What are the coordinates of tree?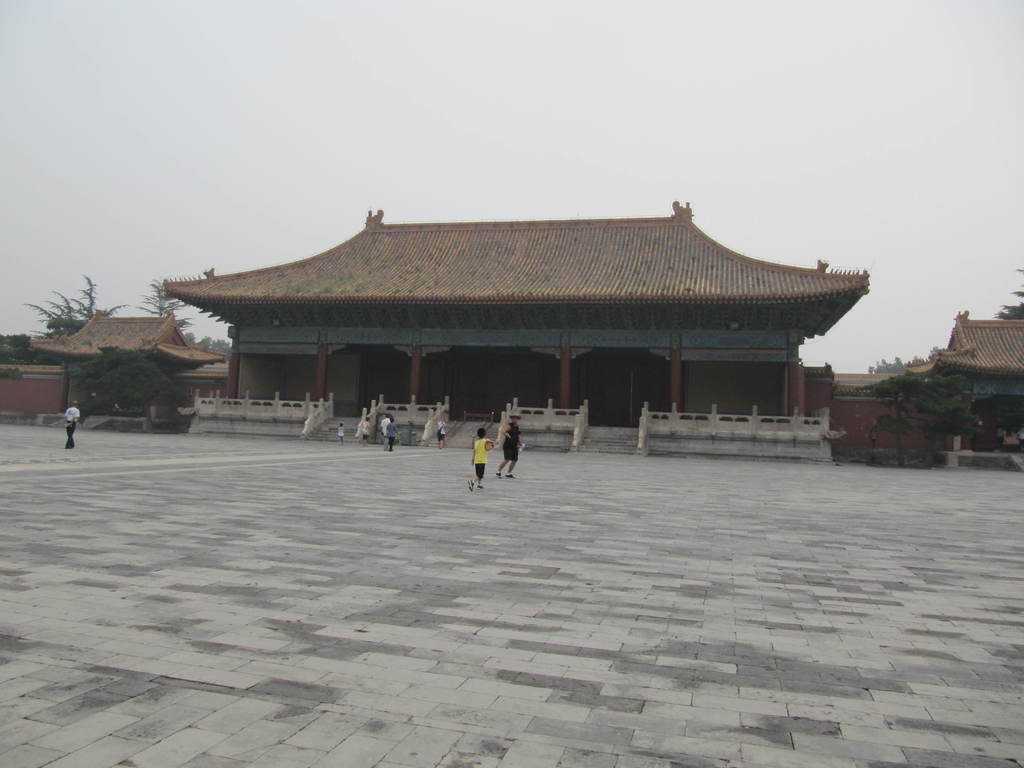
26:275:128:337.
